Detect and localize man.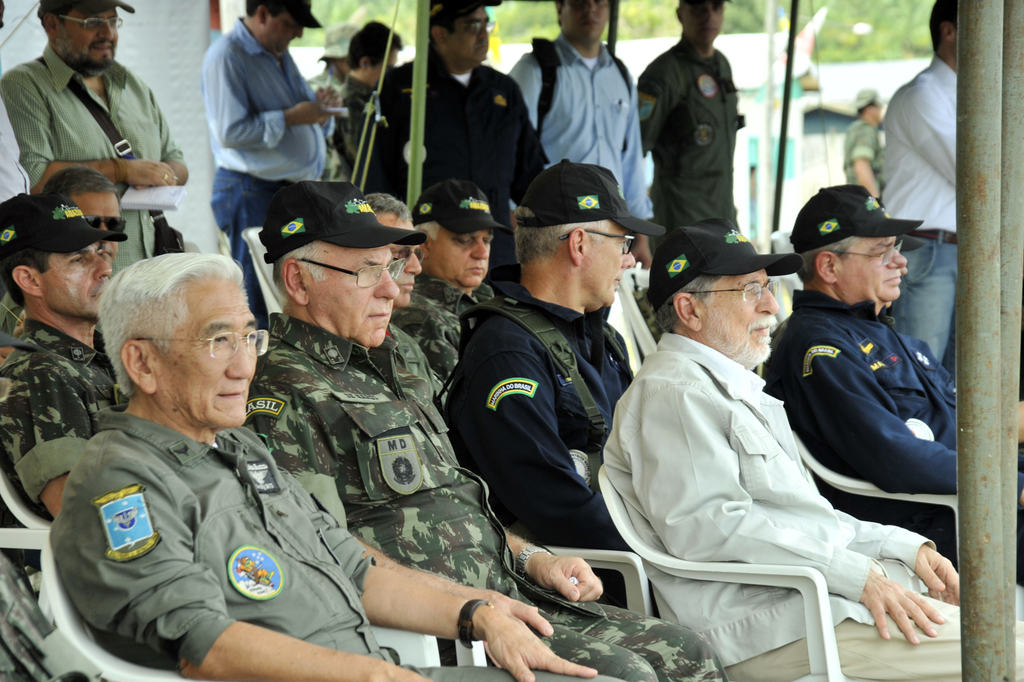
Localized at 375:0:544:185.
